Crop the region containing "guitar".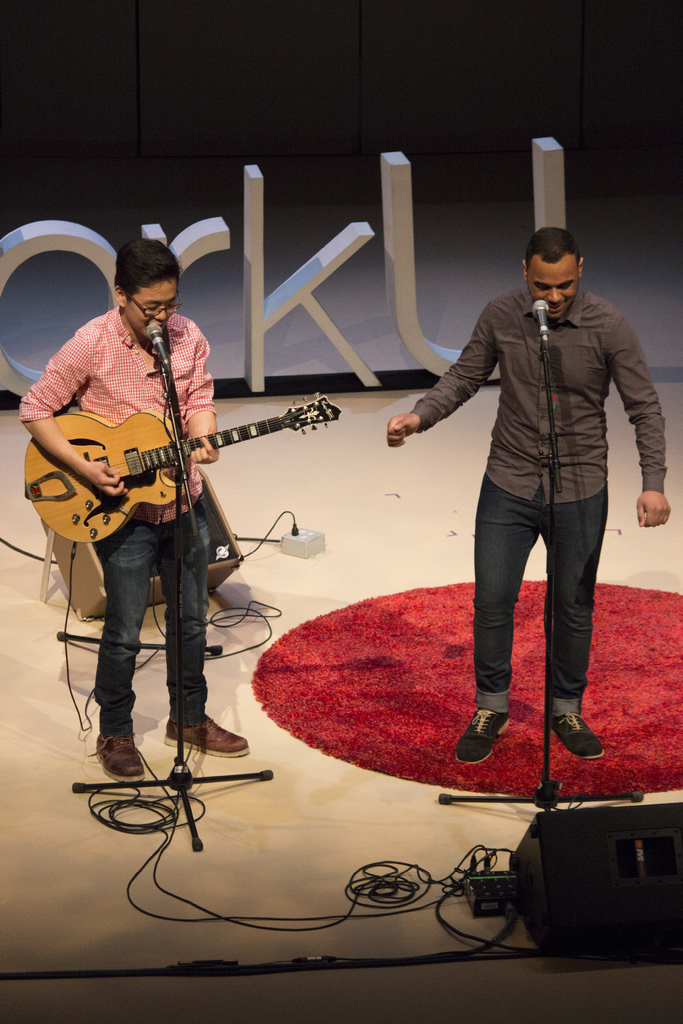
Crop region: x1=23, y1=396, x2=352, y2=546.
